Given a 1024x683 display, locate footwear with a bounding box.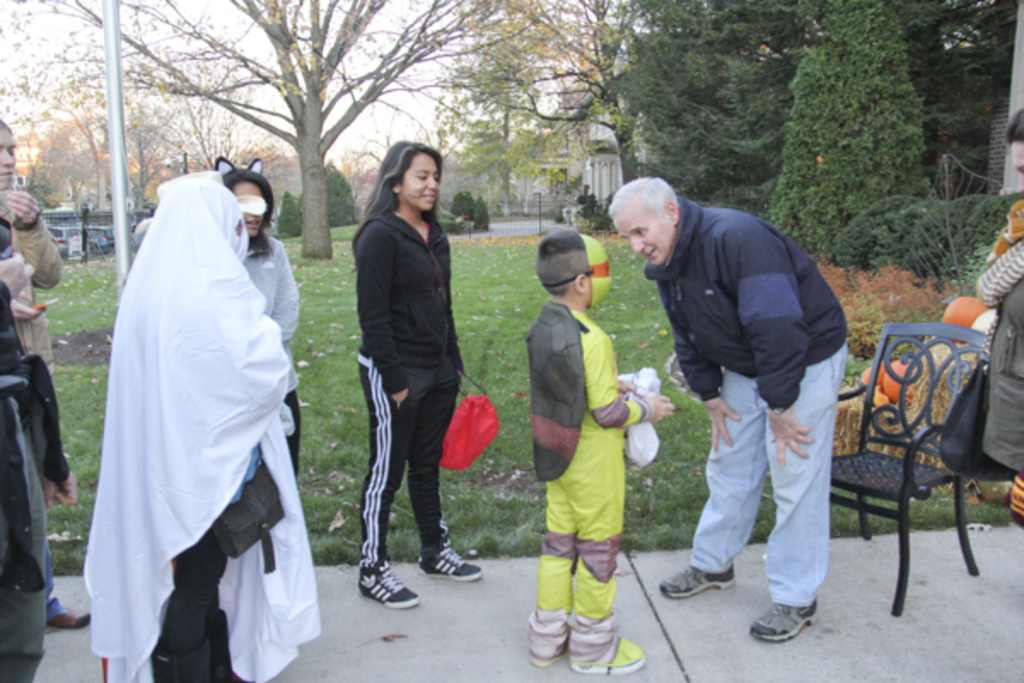
Located: bbox=(572, 620, 650, 681).
